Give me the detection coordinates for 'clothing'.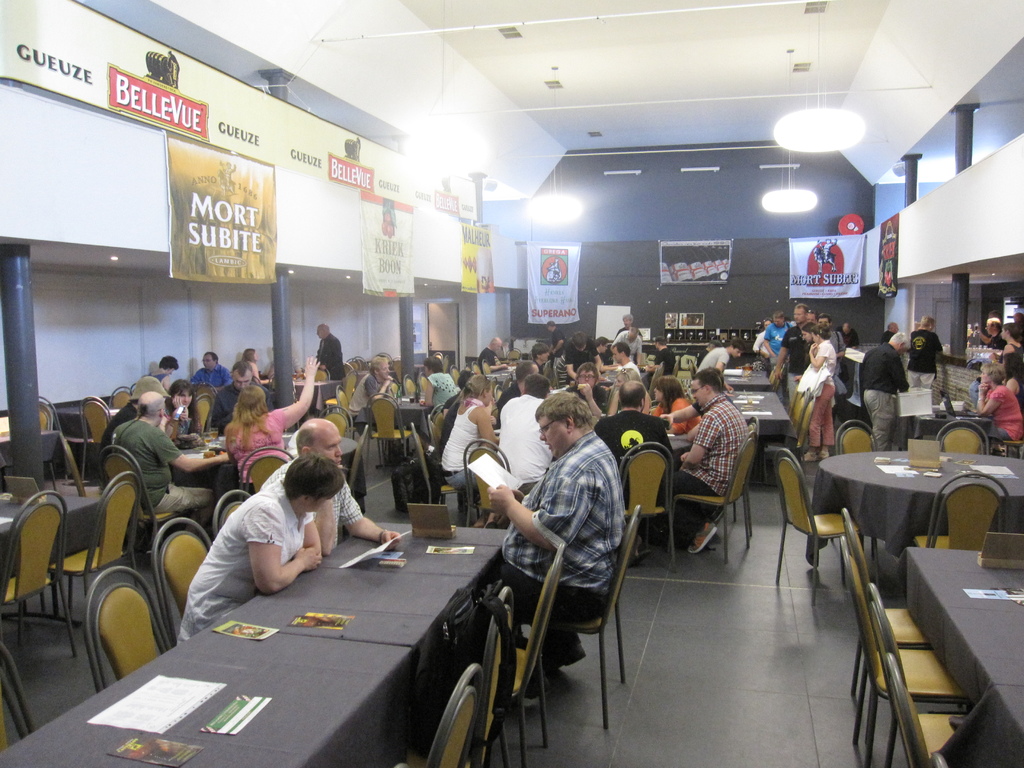
(x1=1004, y1=343, x2=1023, y2=379).
